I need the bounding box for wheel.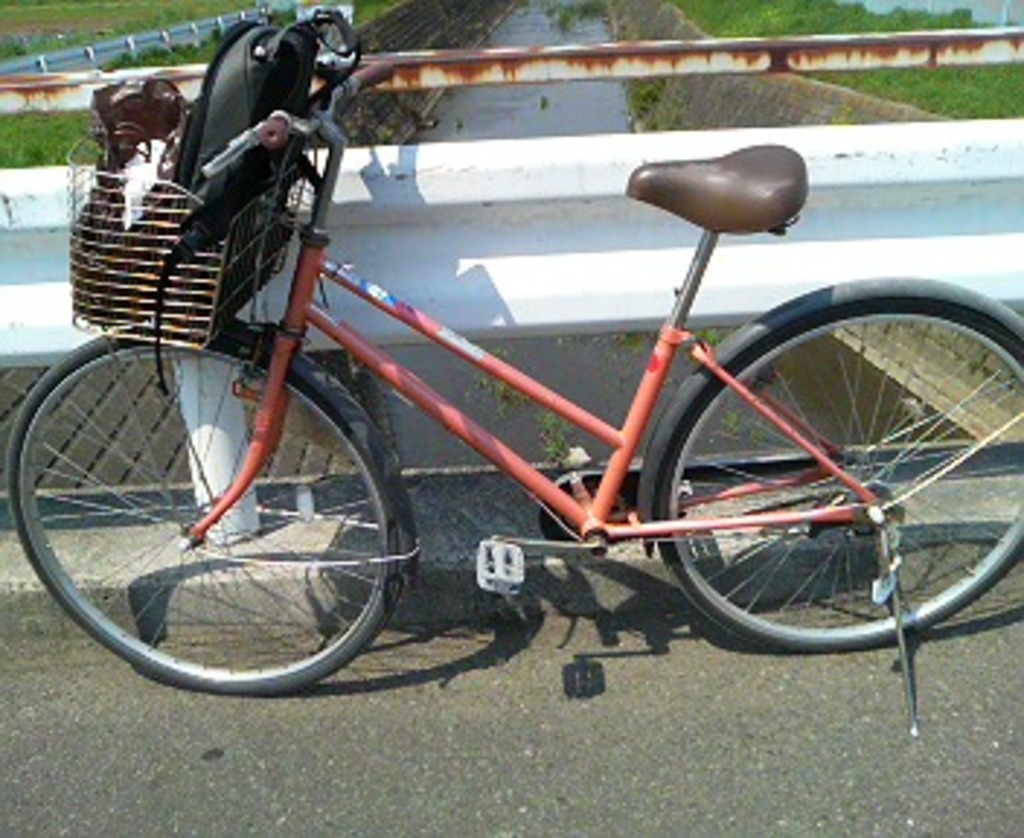
Here it is: 3 329 399 693.
